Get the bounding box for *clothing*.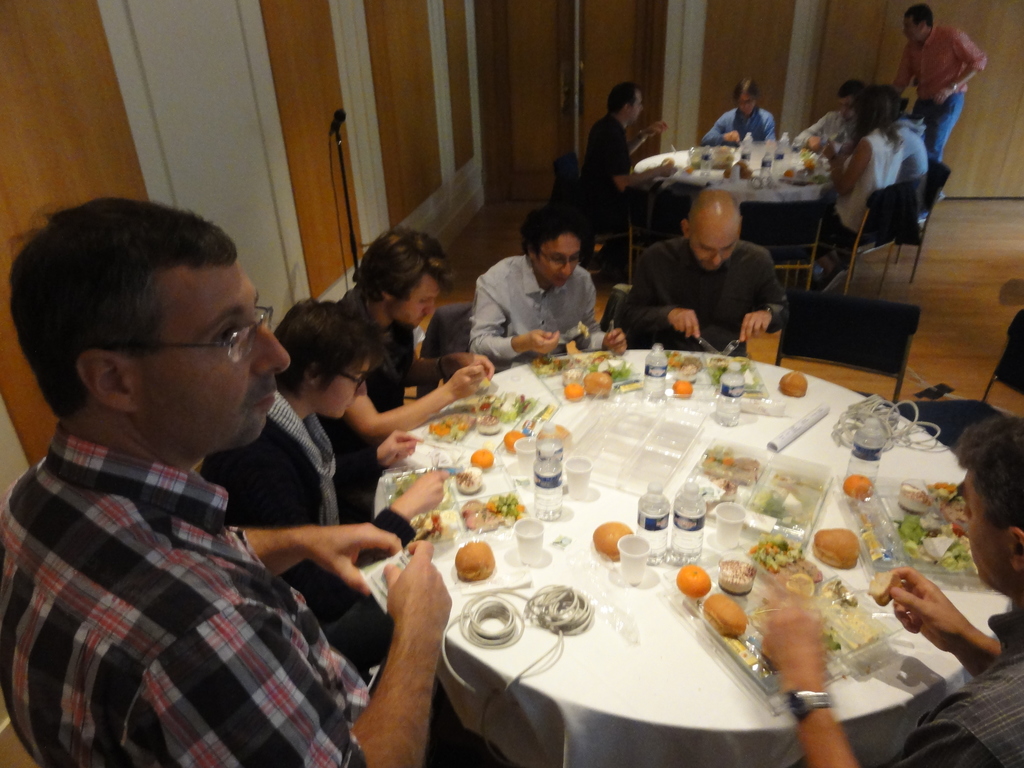
<region>703, 108, 774, 148</region>.
